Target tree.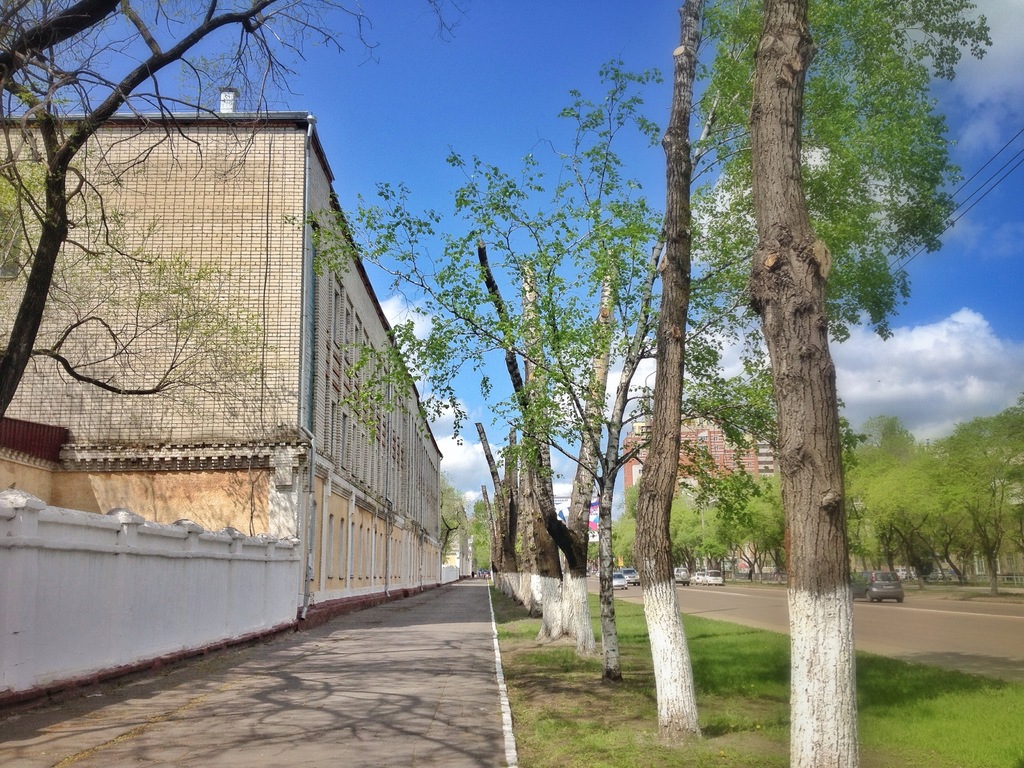
Target region: region(285, 0, 738, 681).
